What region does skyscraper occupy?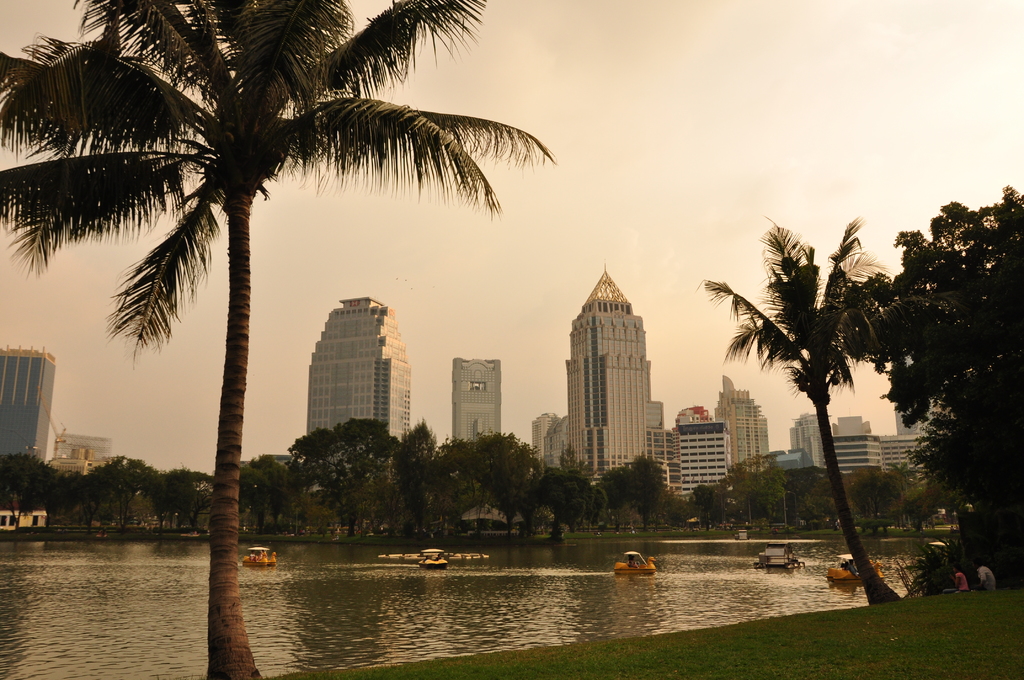
0 350 62 467.
